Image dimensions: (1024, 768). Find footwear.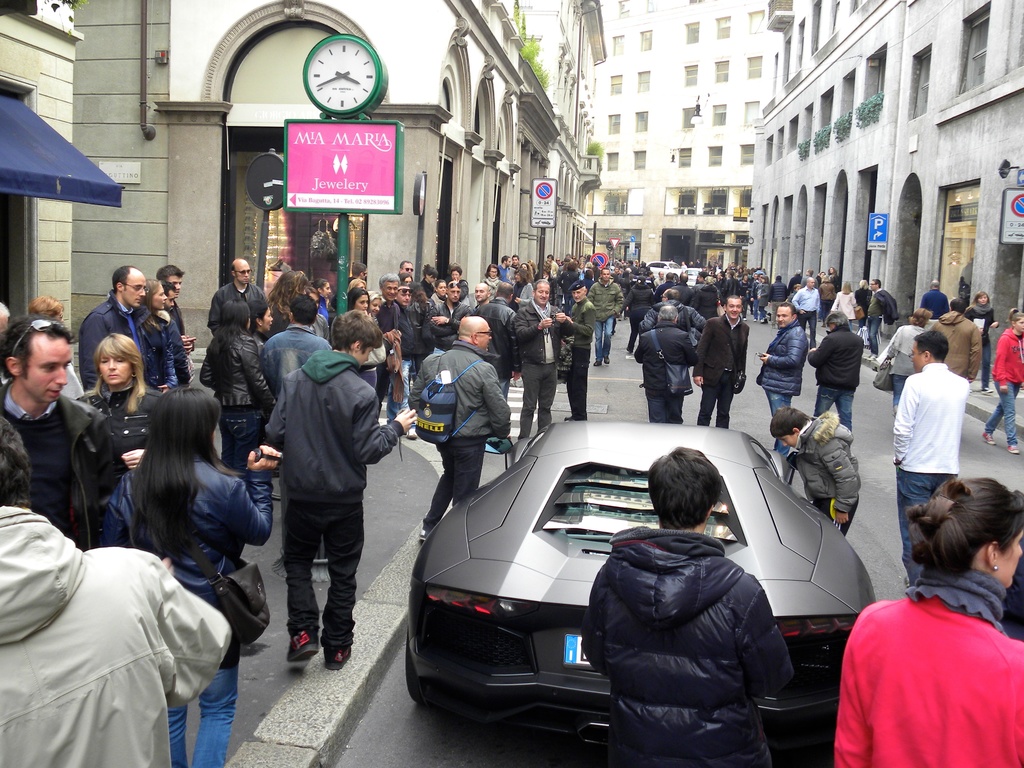
[600,352,621,360].
